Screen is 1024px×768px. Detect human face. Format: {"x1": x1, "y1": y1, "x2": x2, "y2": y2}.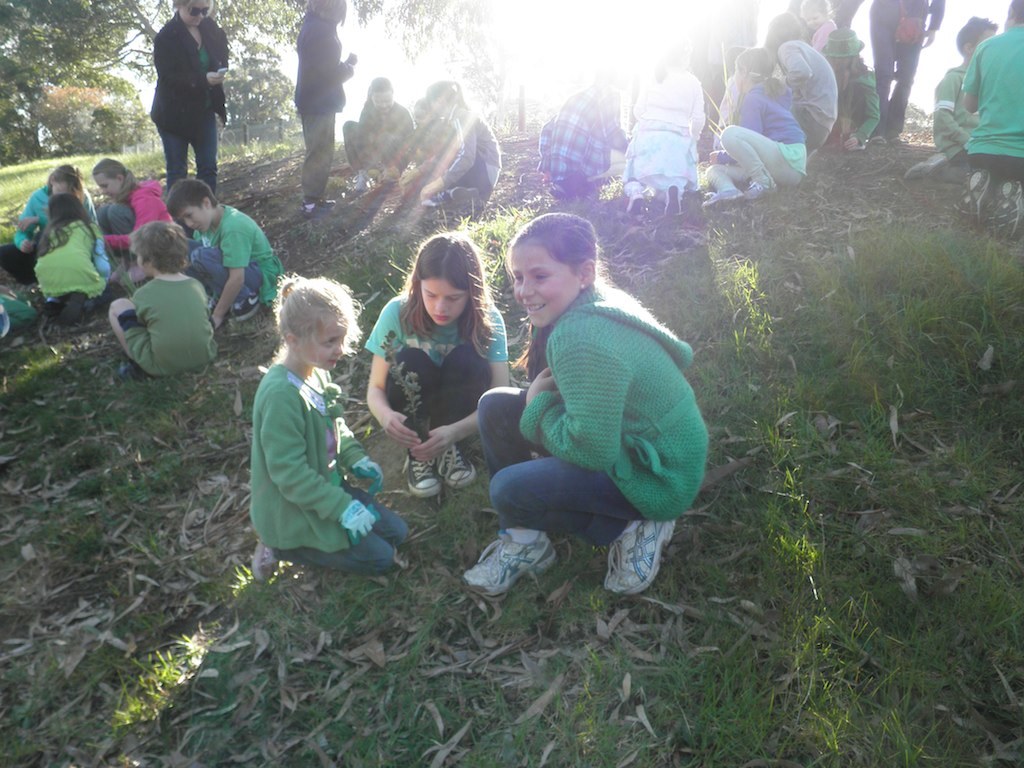
{"x1": 176, "y1": 212, "x2": 210, "y2": 233}.
